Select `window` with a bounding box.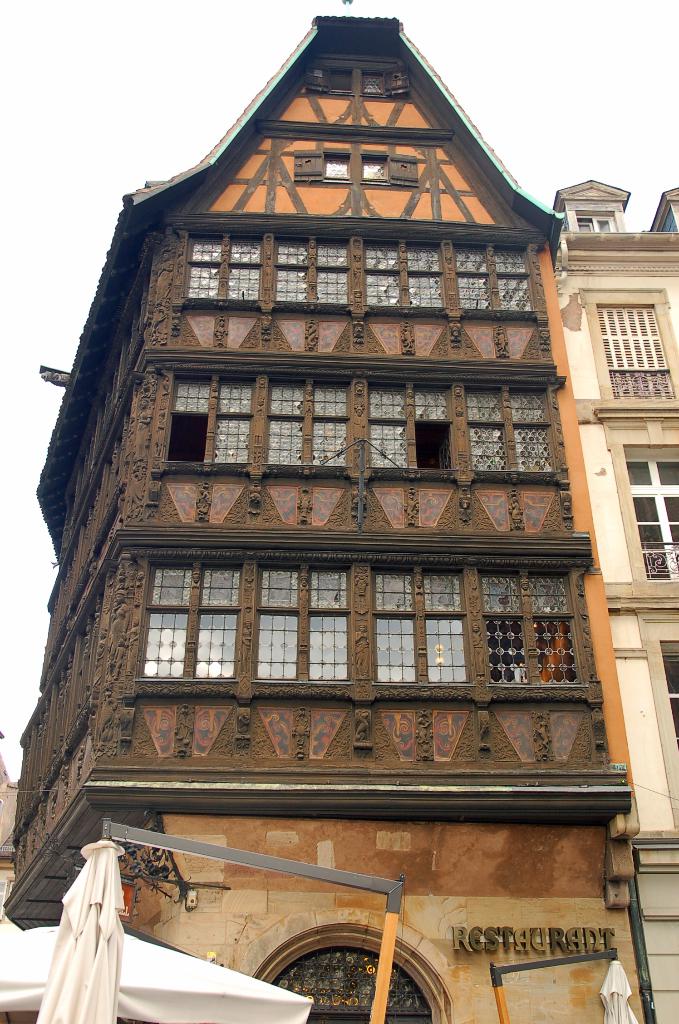
region(578, 291, 678, 407).
